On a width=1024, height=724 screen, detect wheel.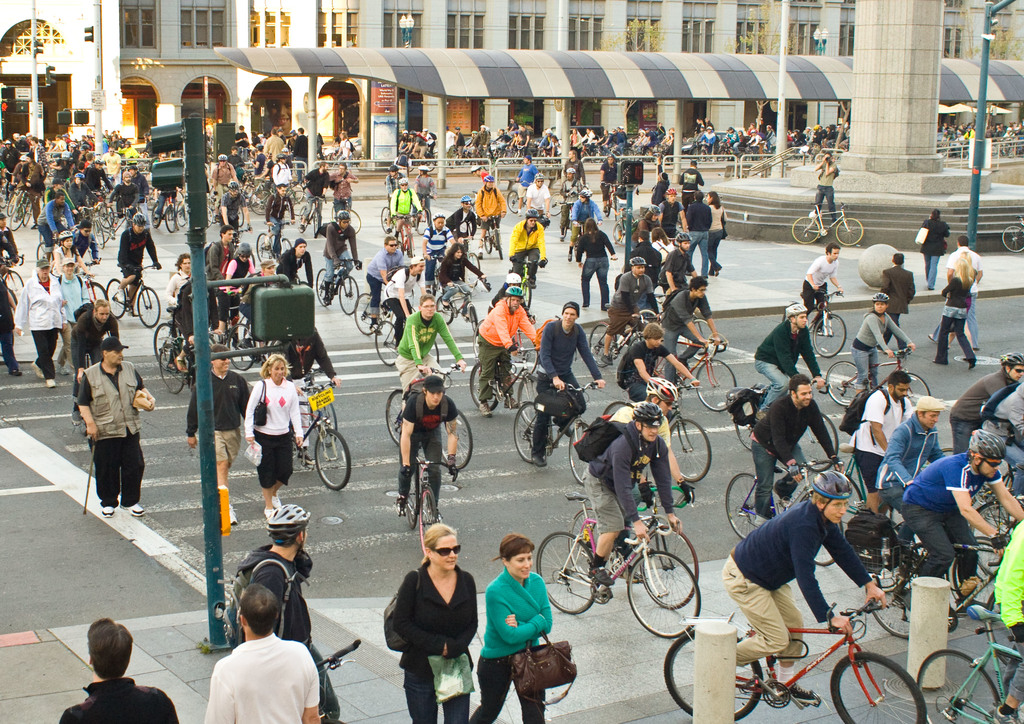
<bbox>814, 312, 846, 359</bbox>.
